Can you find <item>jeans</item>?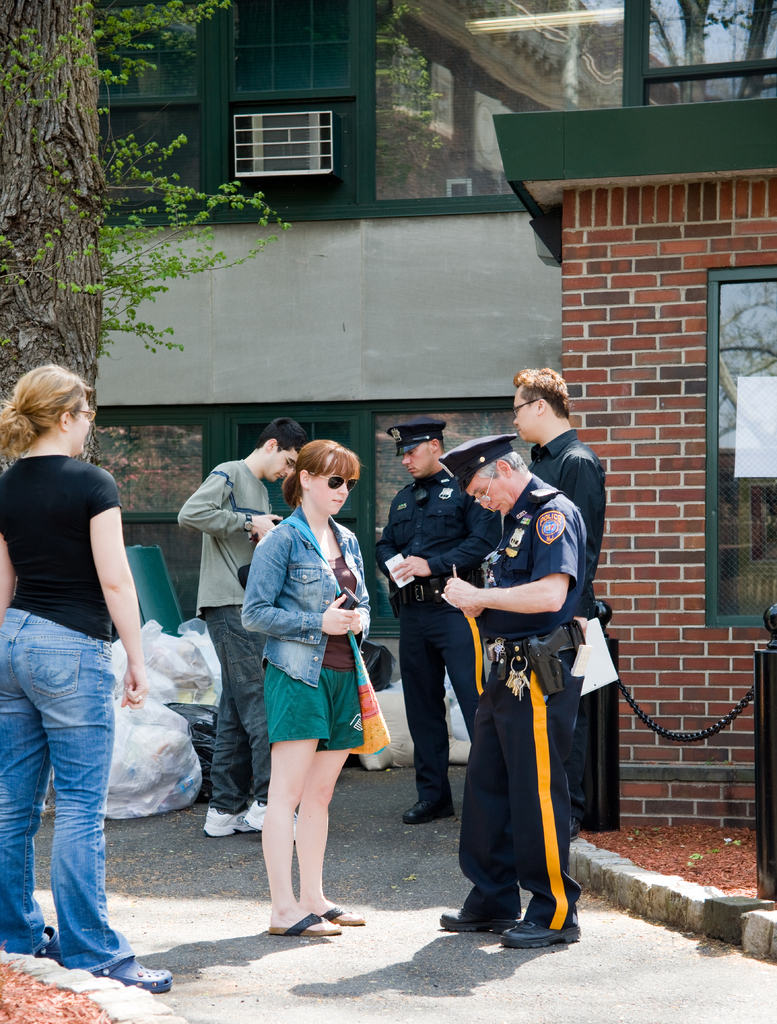
Yes, bounding box: left=12, top=627, right=138, bottom=984.
